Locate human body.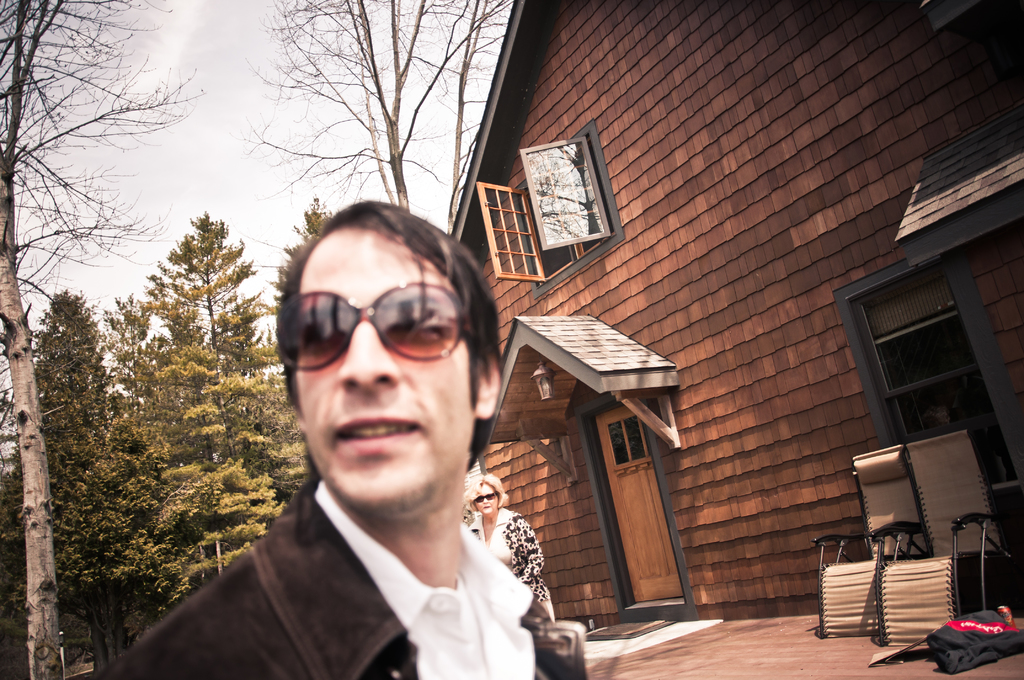
Bounding box: [x1=471, y1=512, x2=556, y2=620].
